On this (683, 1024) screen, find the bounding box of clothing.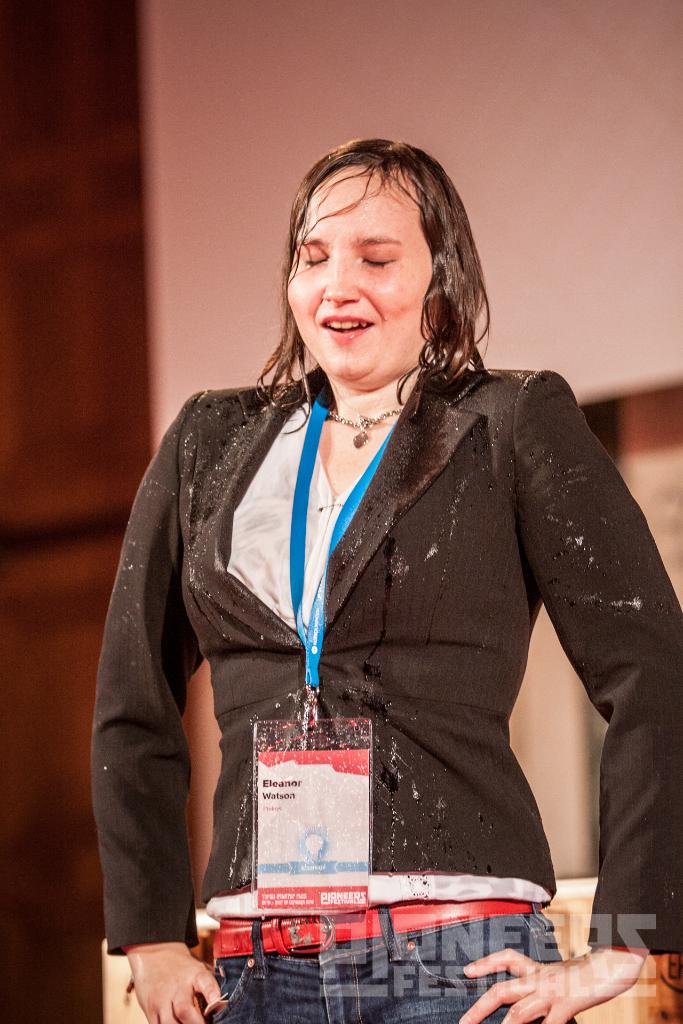
Bounding box: x1=109 y1=323 x2=648 y2=996.
